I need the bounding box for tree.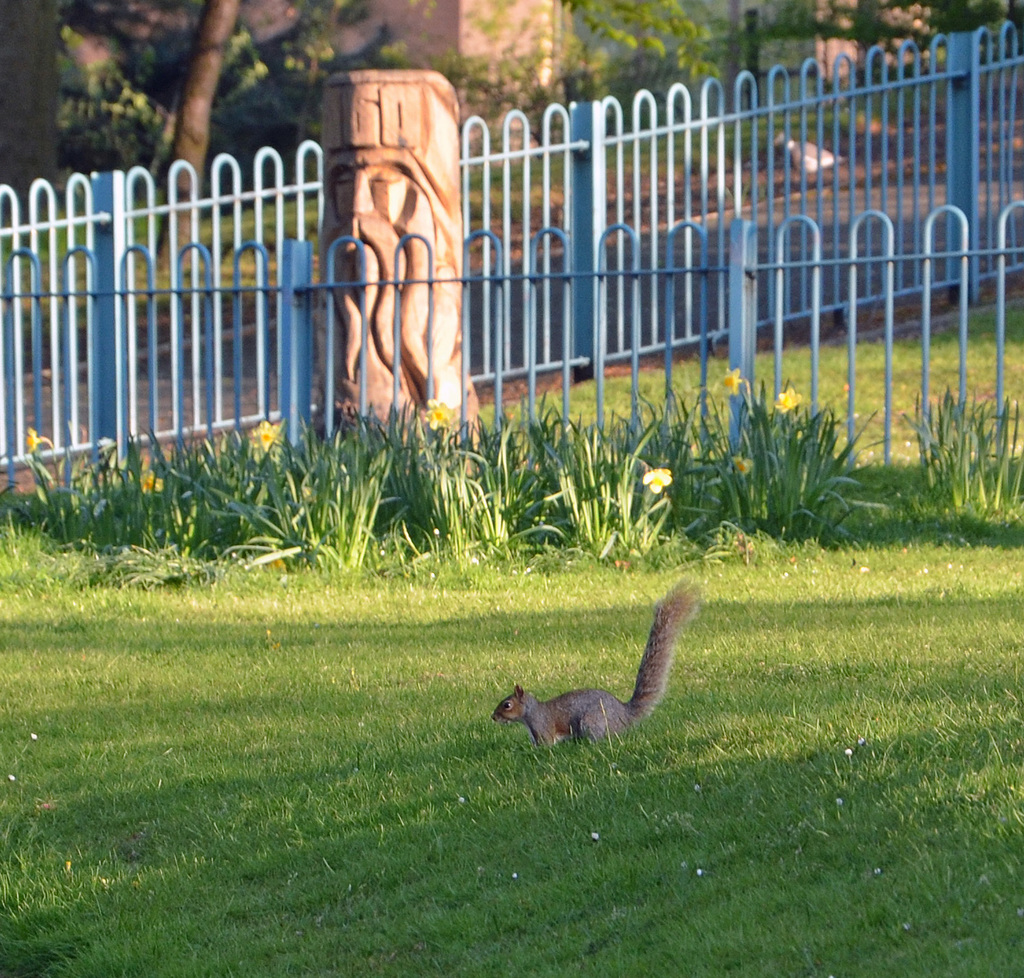
Here it is: region(231, 0, 411, 202).
